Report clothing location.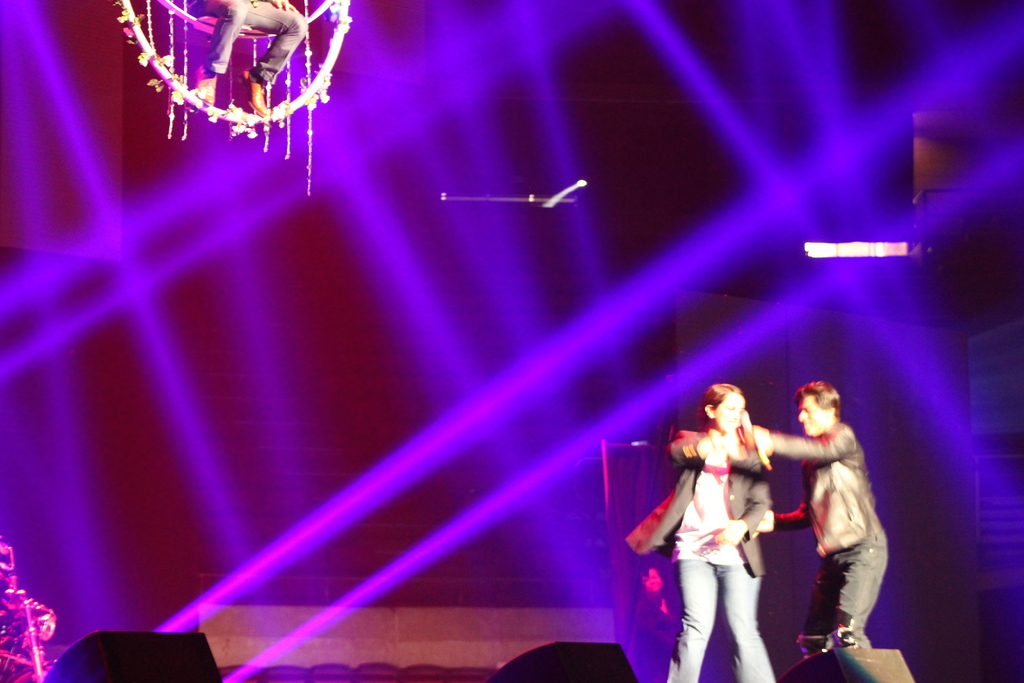
Report: box(621, 427, 774, 682).
